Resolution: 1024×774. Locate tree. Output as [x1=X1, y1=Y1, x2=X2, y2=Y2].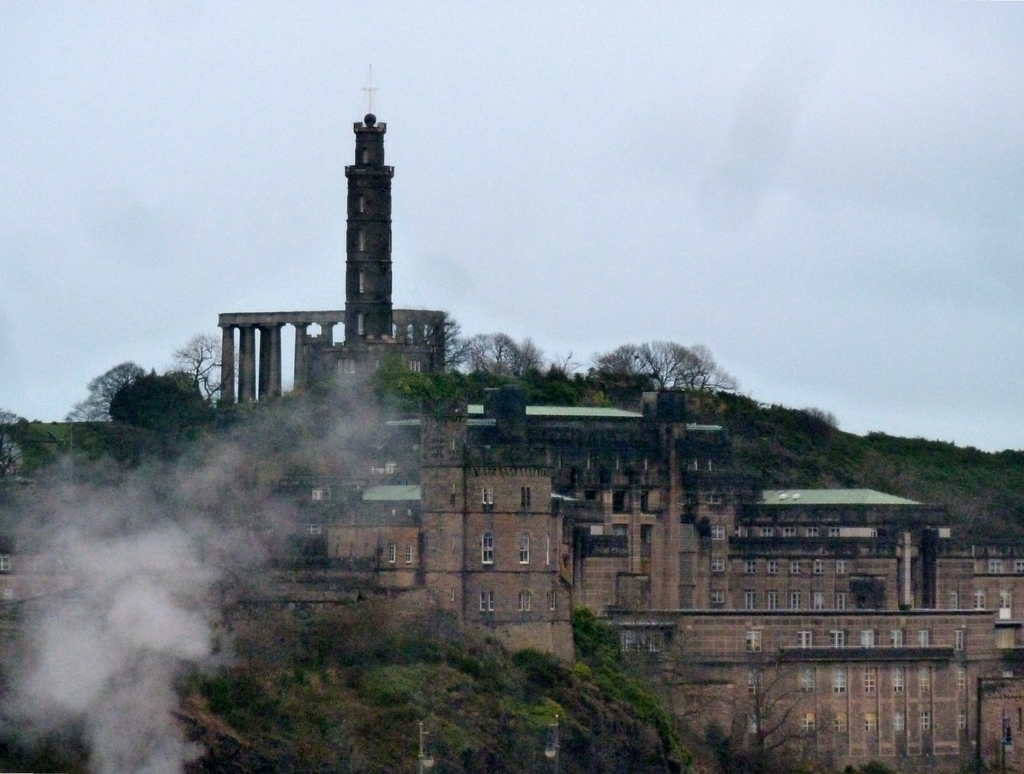
[x1=0, y1=405, x2=23, y2=479].
